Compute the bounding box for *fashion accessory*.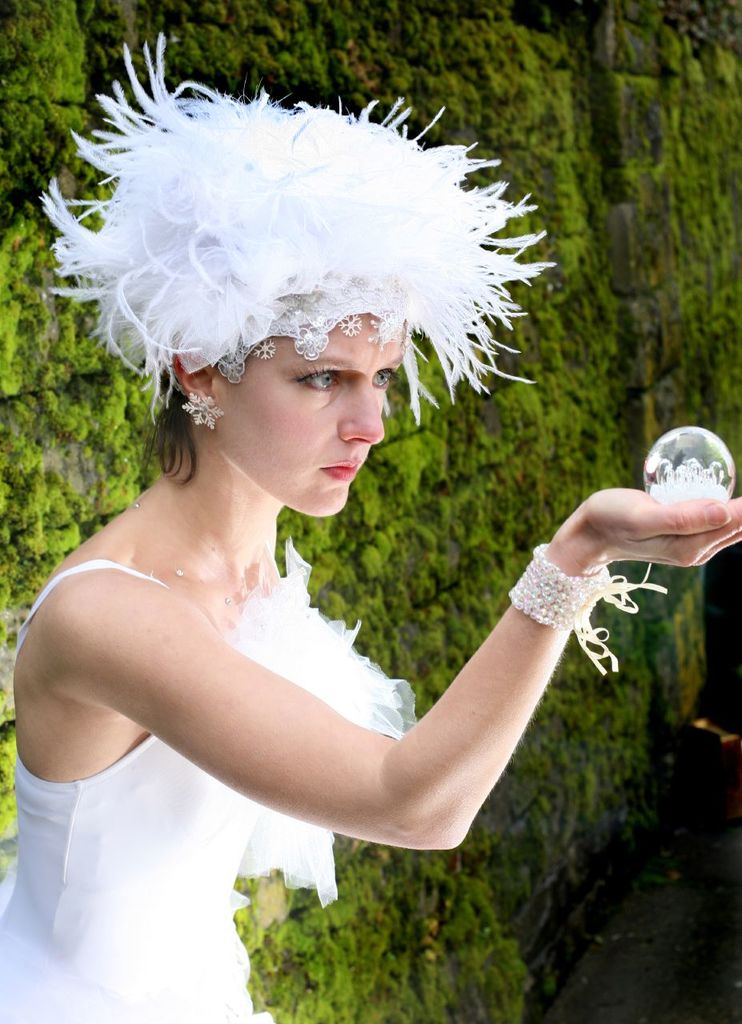
39,30,559,426.
